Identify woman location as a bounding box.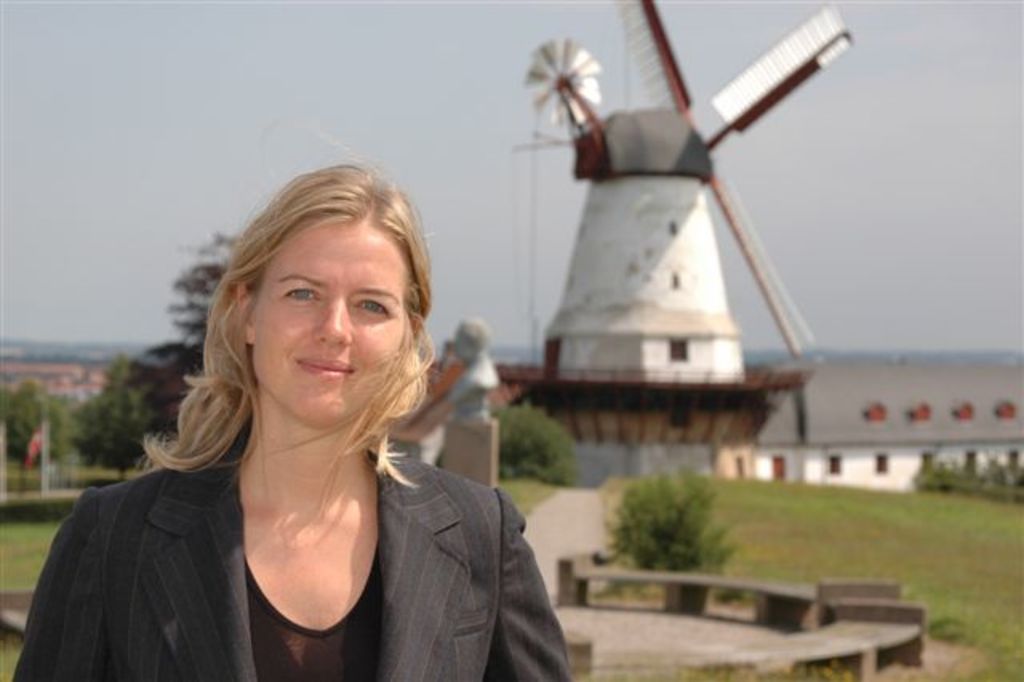
left=53, top=162, right=547, bottom=677.
